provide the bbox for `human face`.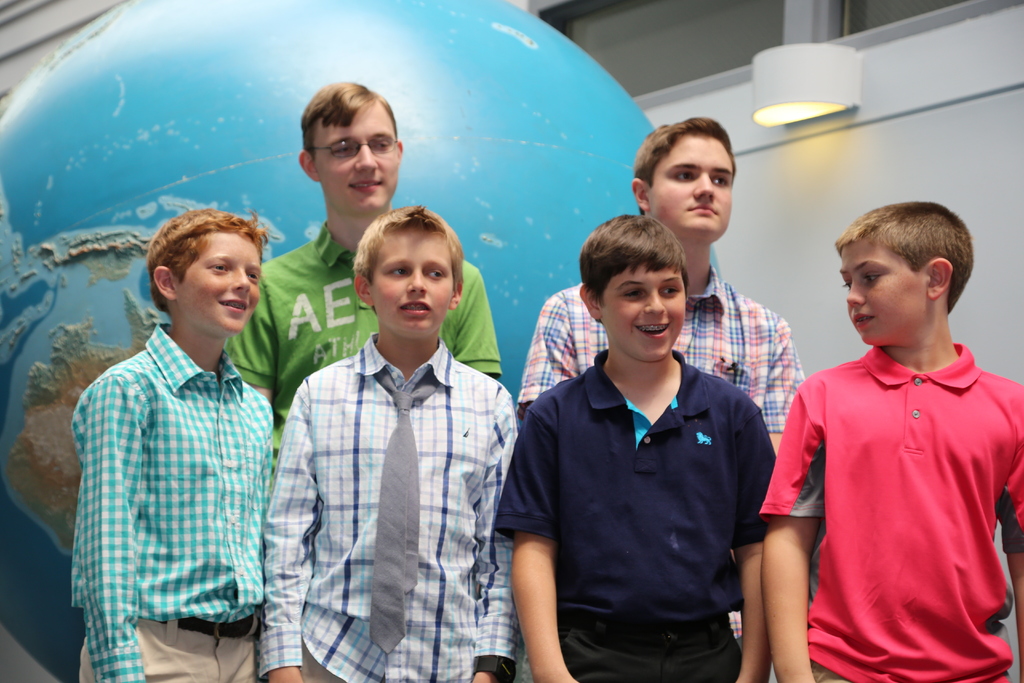
597, 251, 683, 364.
